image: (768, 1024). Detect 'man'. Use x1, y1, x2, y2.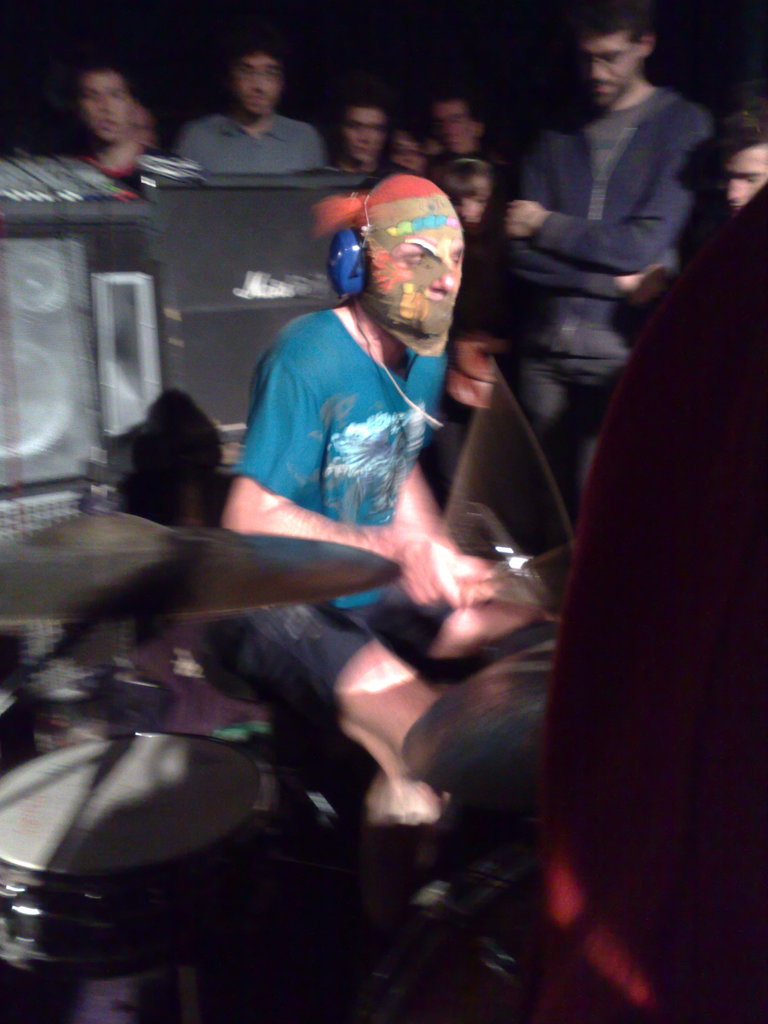
77, 57, 208, 199.
